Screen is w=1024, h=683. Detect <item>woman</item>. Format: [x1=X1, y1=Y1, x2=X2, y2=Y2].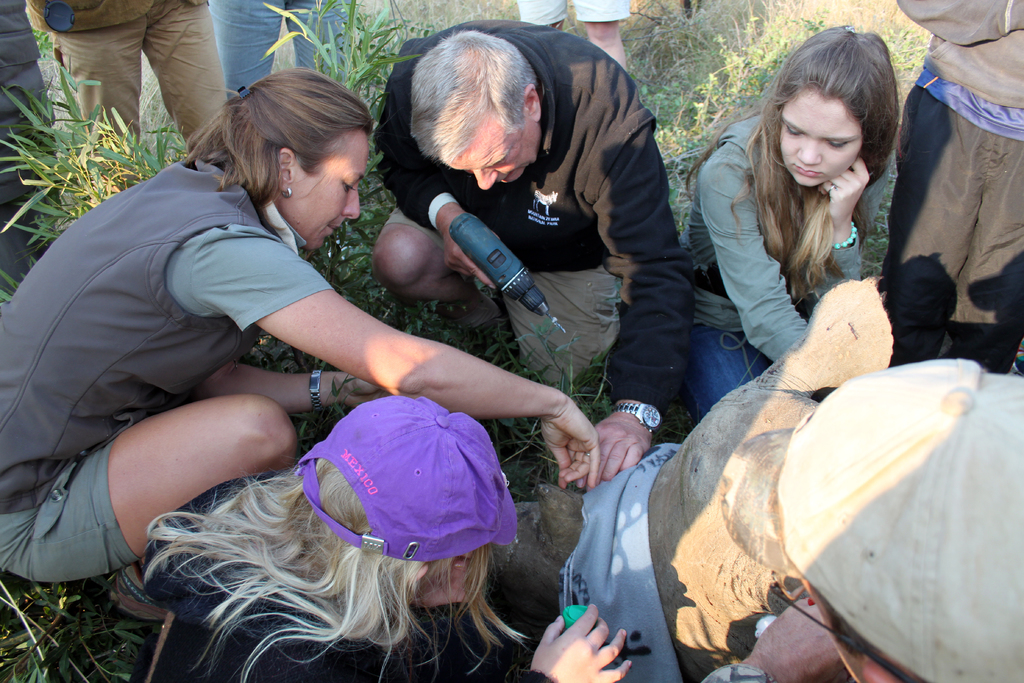
[x1=696, y1=24, x2=924, y2=407].
